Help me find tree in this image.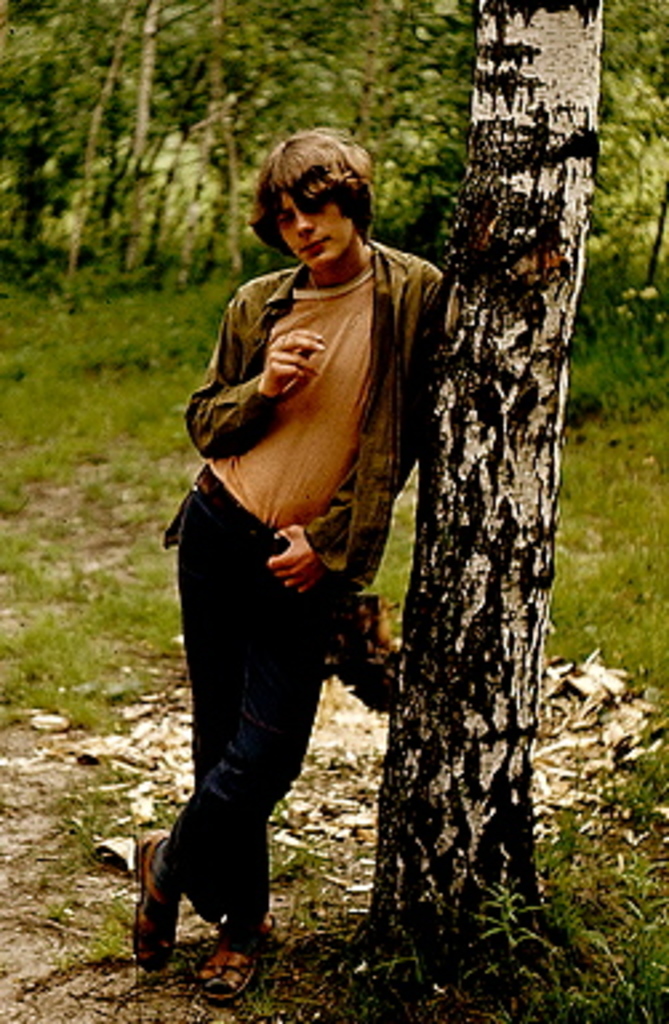
Found it: detection(373, 0, 605, 987).
